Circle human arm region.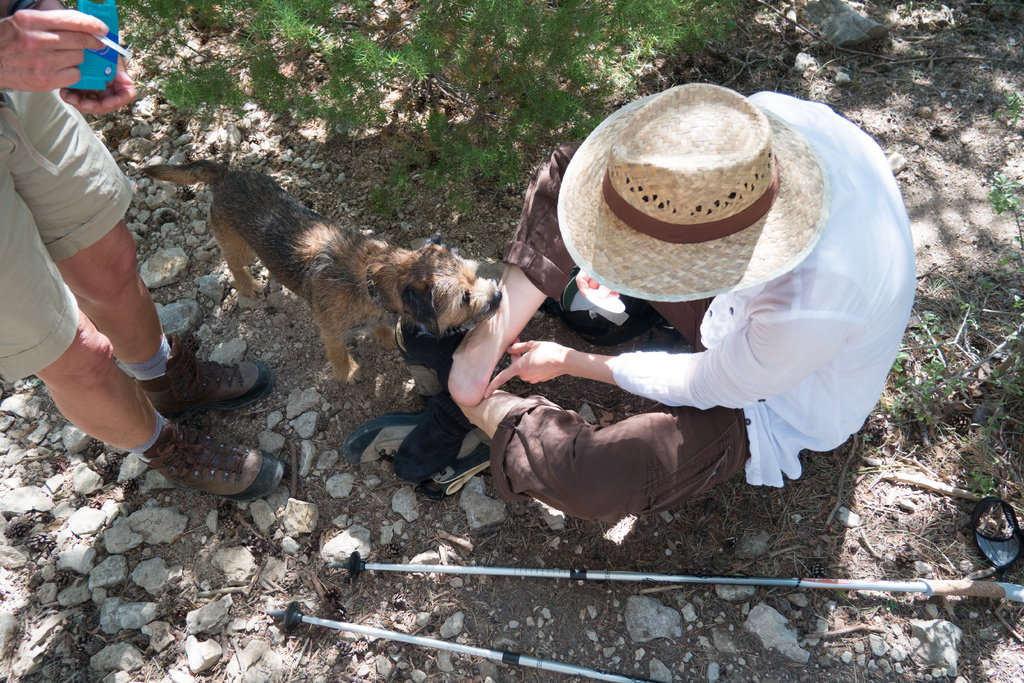
Region: 481:303:850:415.
